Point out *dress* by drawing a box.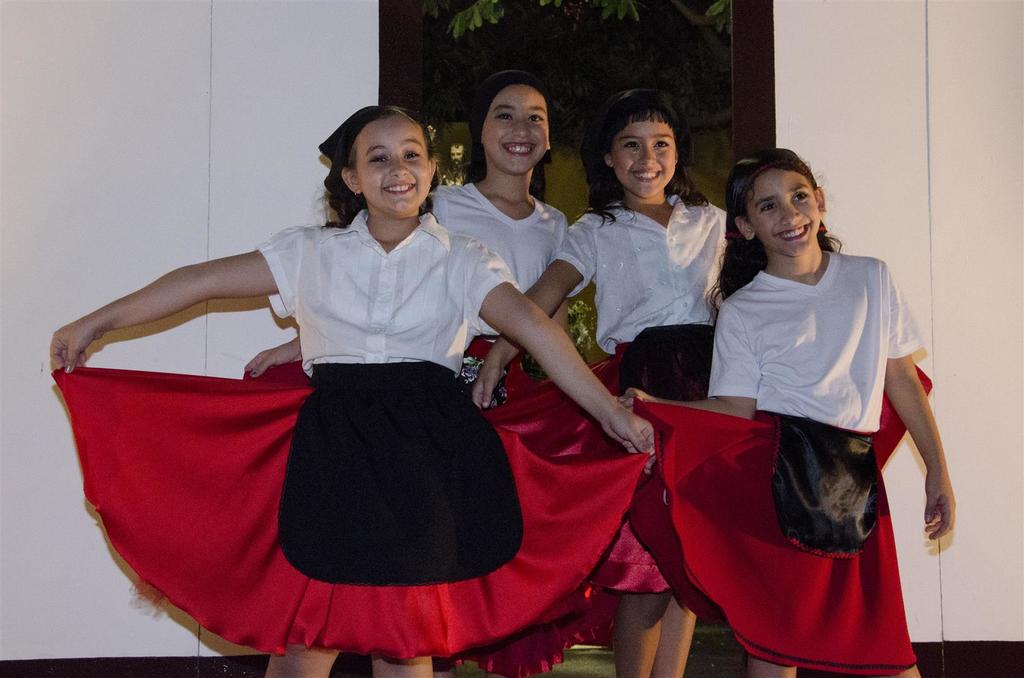
(x1=431, y1=178, x2=661, y2=672).
